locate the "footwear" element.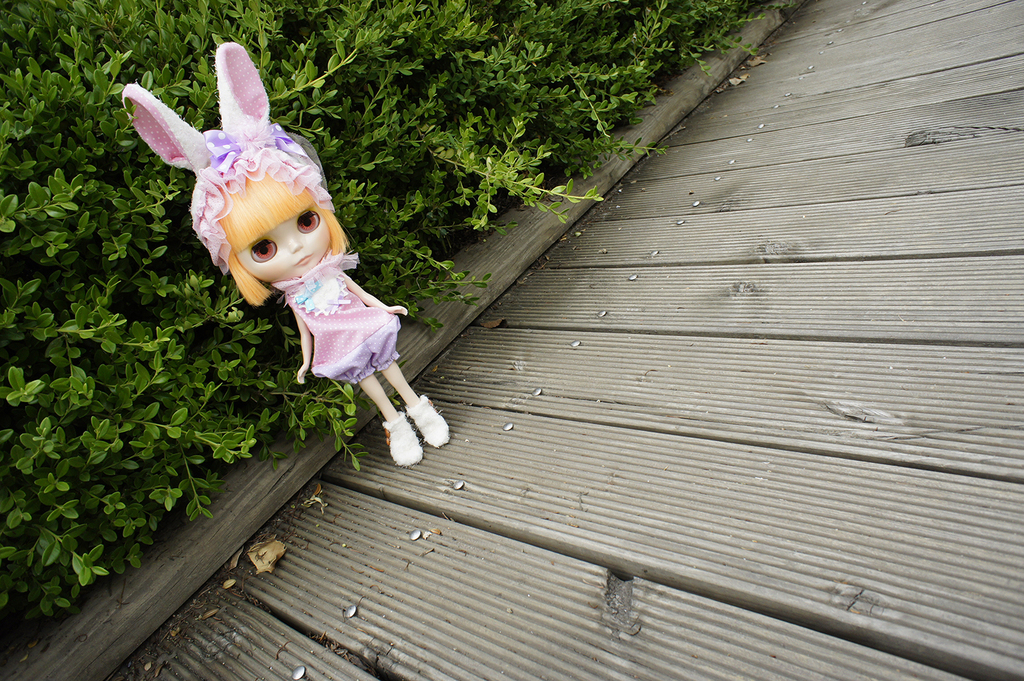
Element bbox: rect(405, 396, 451, 451).
